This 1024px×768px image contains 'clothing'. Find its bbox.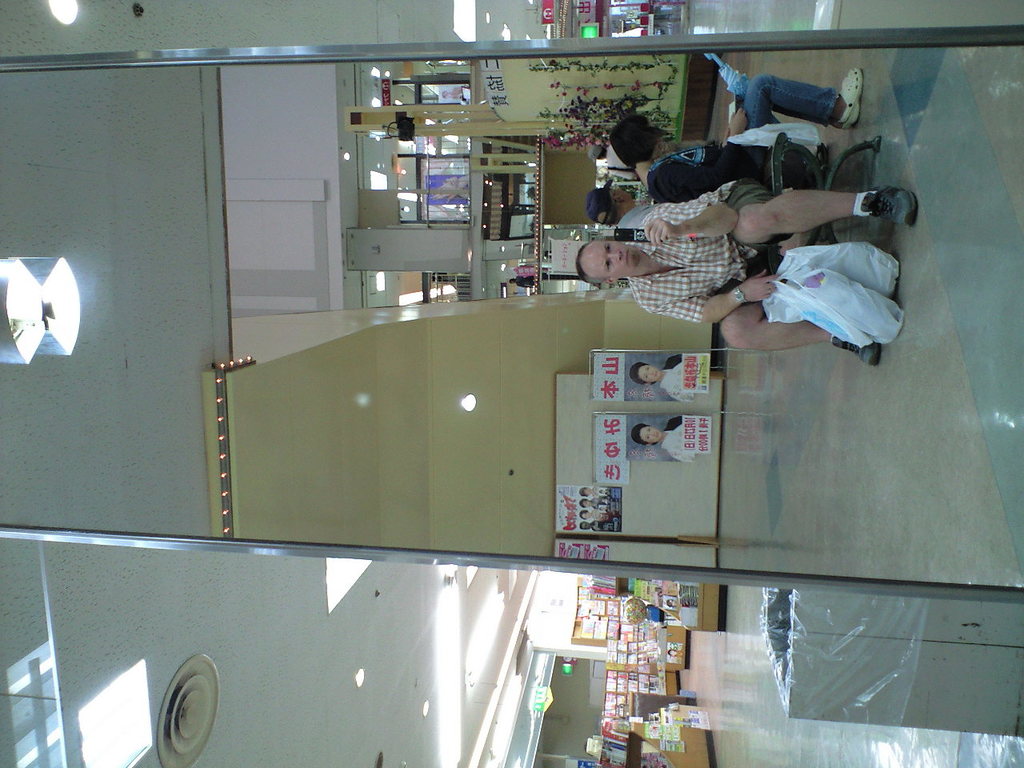
[644,74,840,206].
